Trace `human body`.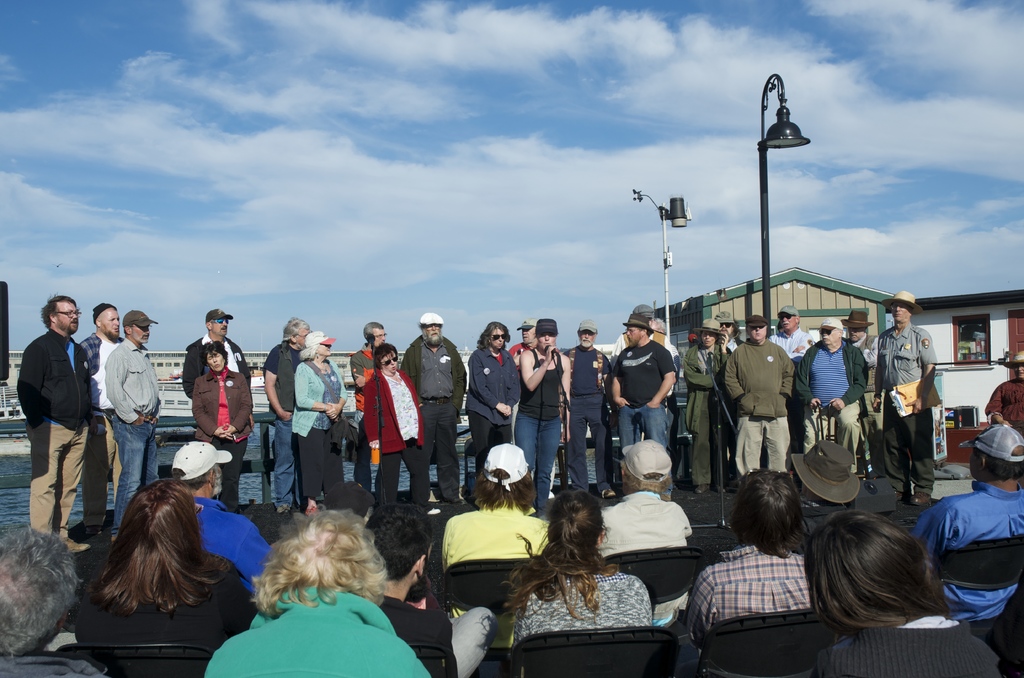
Traced to select_region(682, 319, 724, 495).
